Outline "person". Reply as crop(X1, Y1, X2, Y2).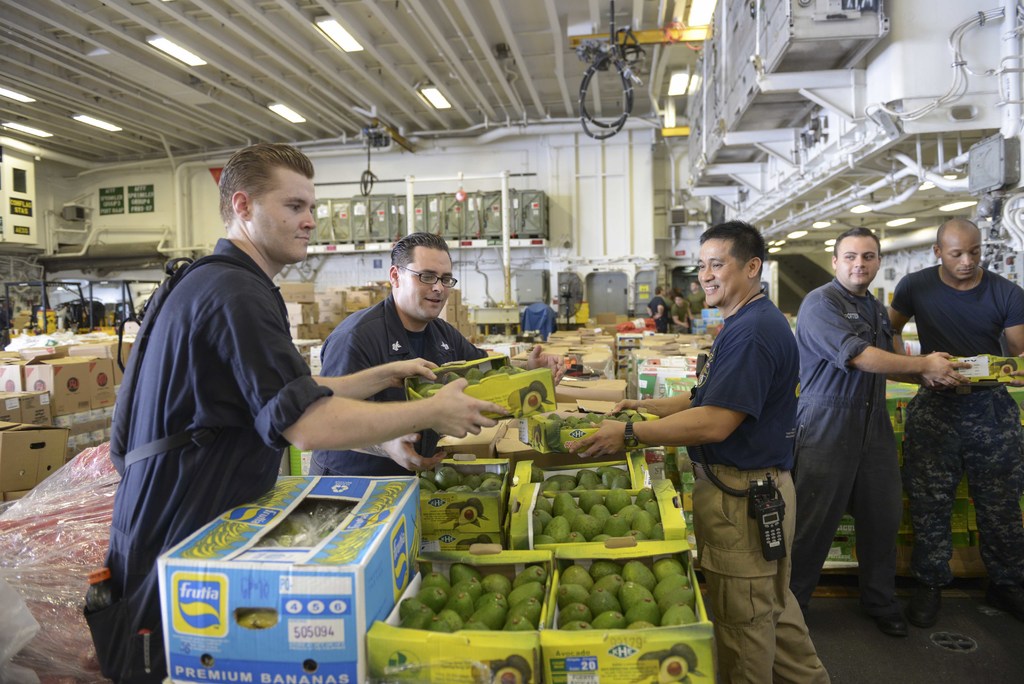
crop(796, 231, 970, 608).
